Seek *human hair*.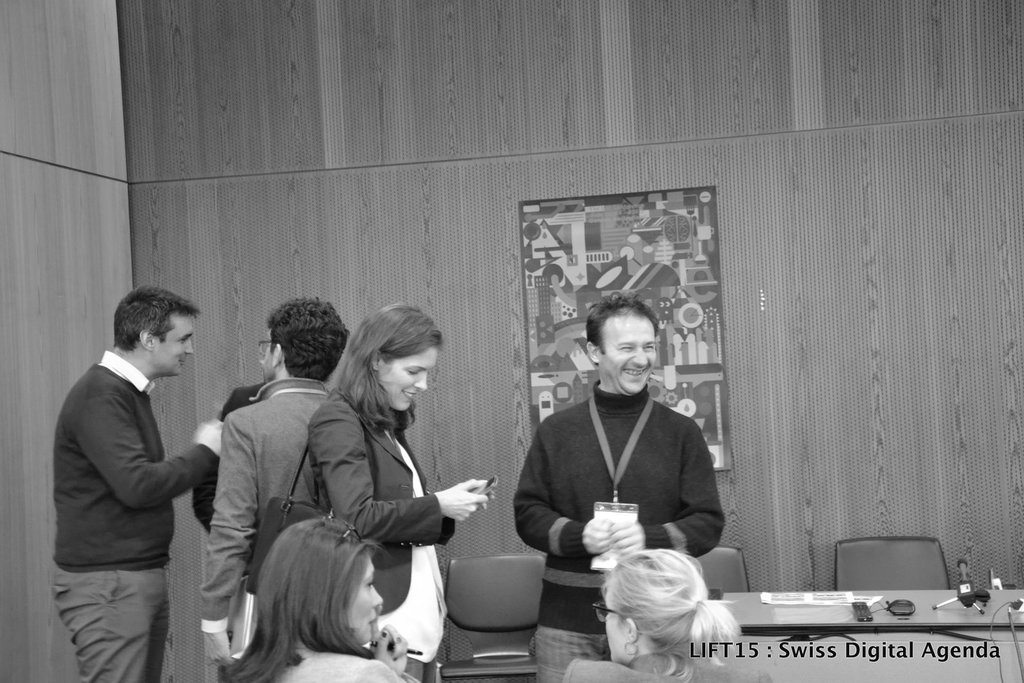
rect(594, 547, 743, 682).
